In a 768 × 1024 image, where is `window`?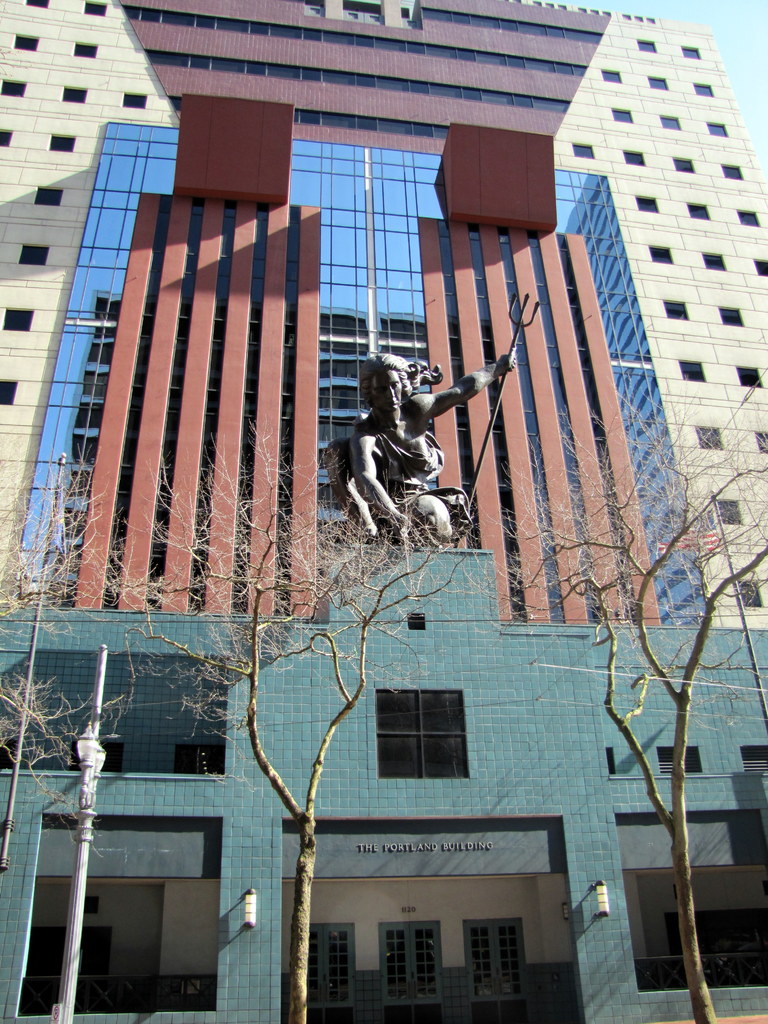
bbox=[708, 166, 744, 184].
